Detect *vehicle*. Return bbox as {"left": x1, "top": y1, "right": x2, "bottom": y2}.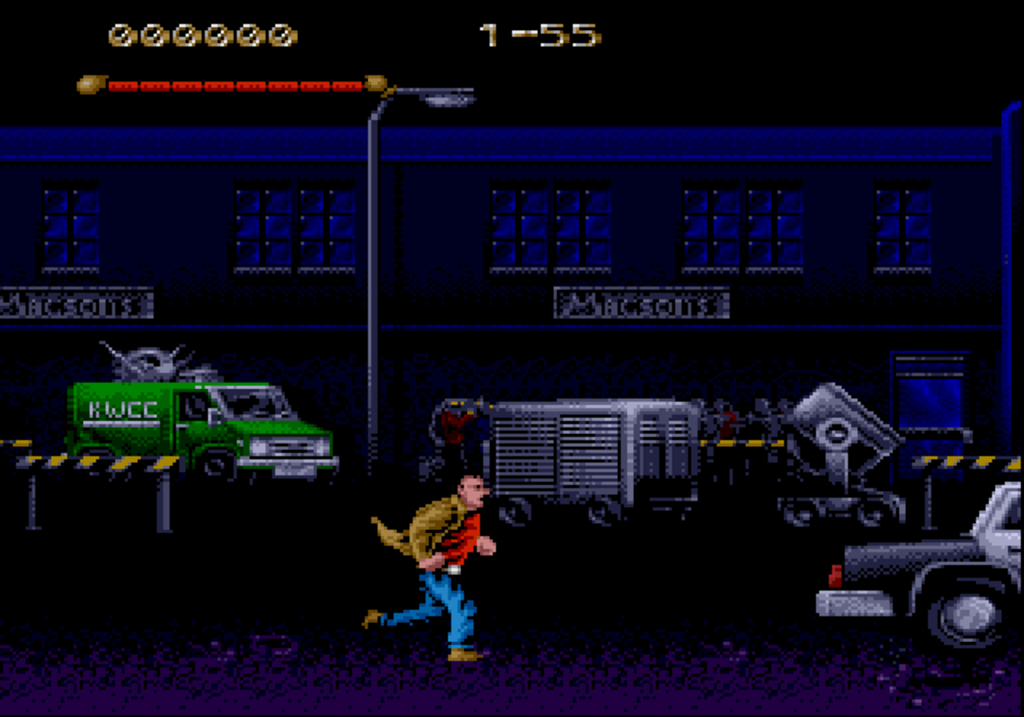
{"left": 477, "top": 379, "right": 918, "bottom": 517}.
